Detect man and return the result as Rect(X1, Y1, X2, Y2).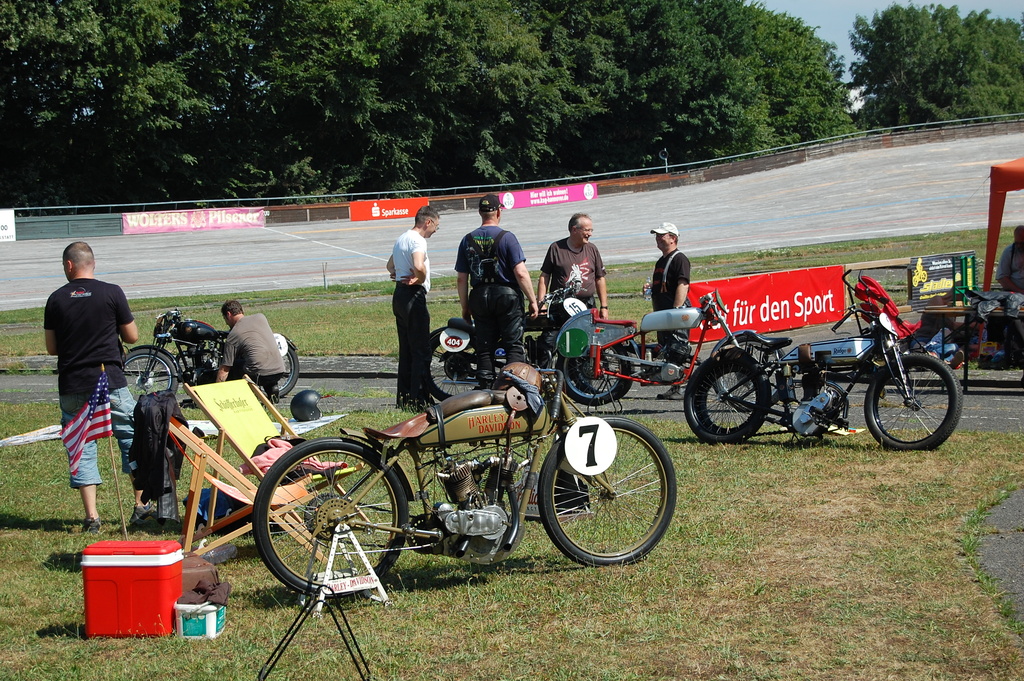
Rect(640, 220, 694, 403).
